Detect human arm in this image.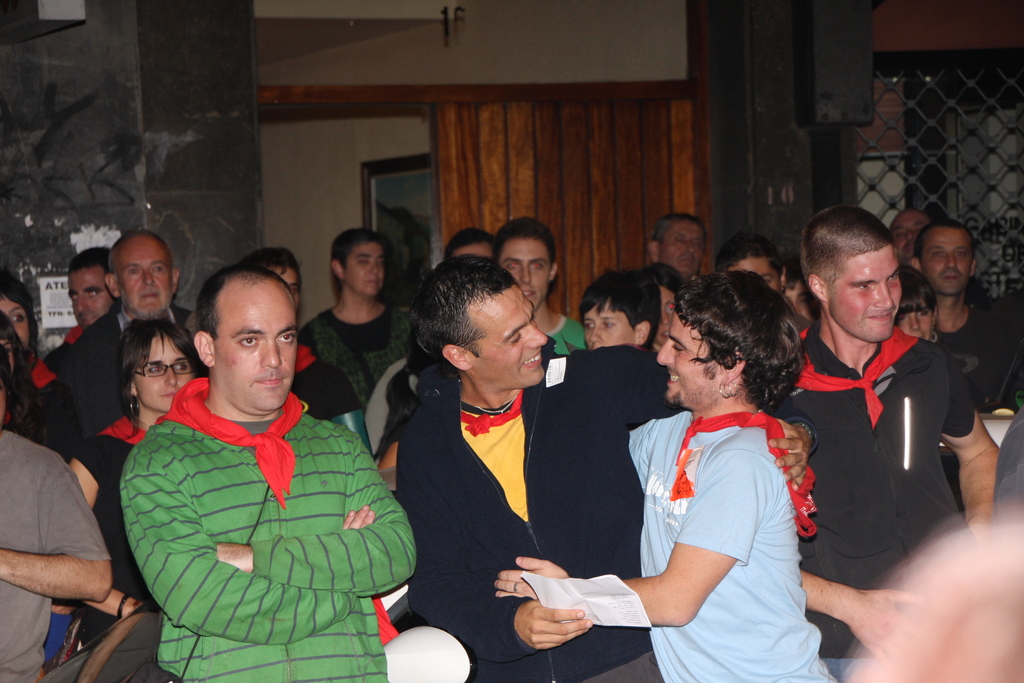
Detection: 67 441 115 515.
